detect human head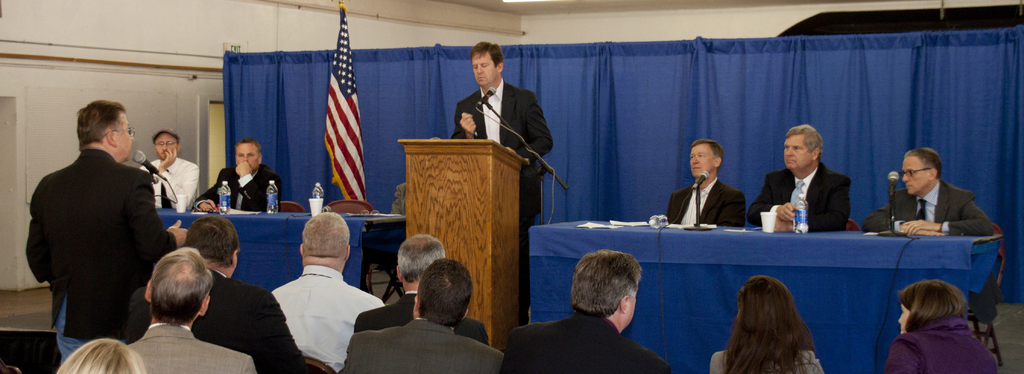
select_region(154, 130, 180, 159)
